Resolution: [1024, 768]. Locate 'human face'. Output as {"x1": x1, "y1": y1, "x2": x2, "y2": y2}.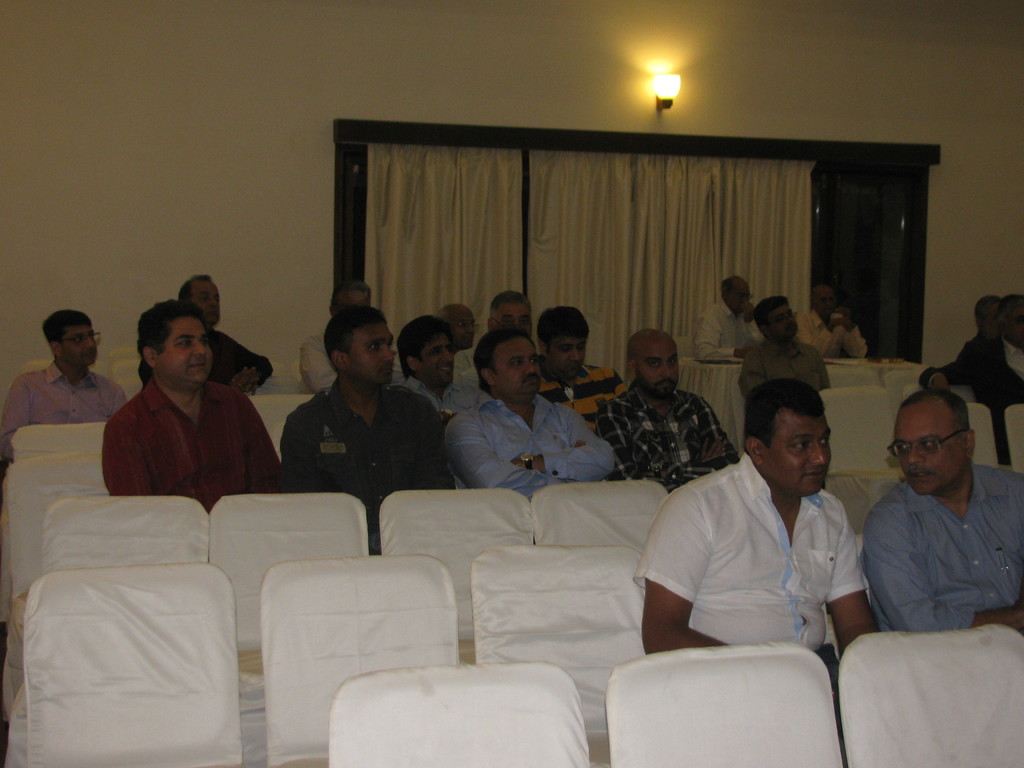
{"x1": 998, "y1": 300, "x2": 1023, "y2": 343}.
